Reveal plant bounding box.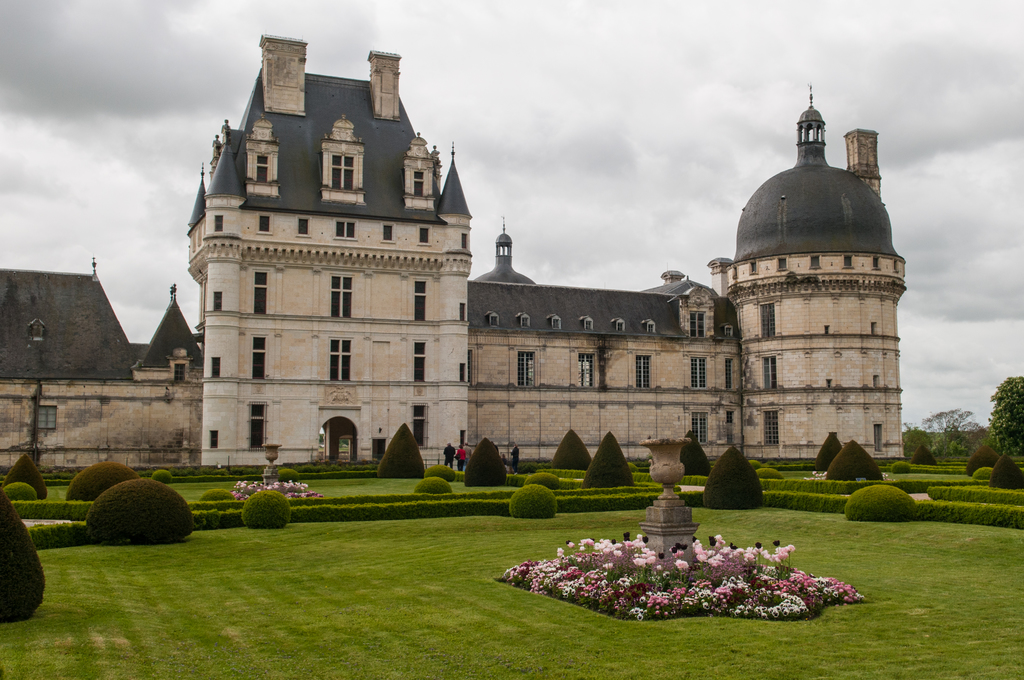
Revealed: region(962, 436, 999, 480).
